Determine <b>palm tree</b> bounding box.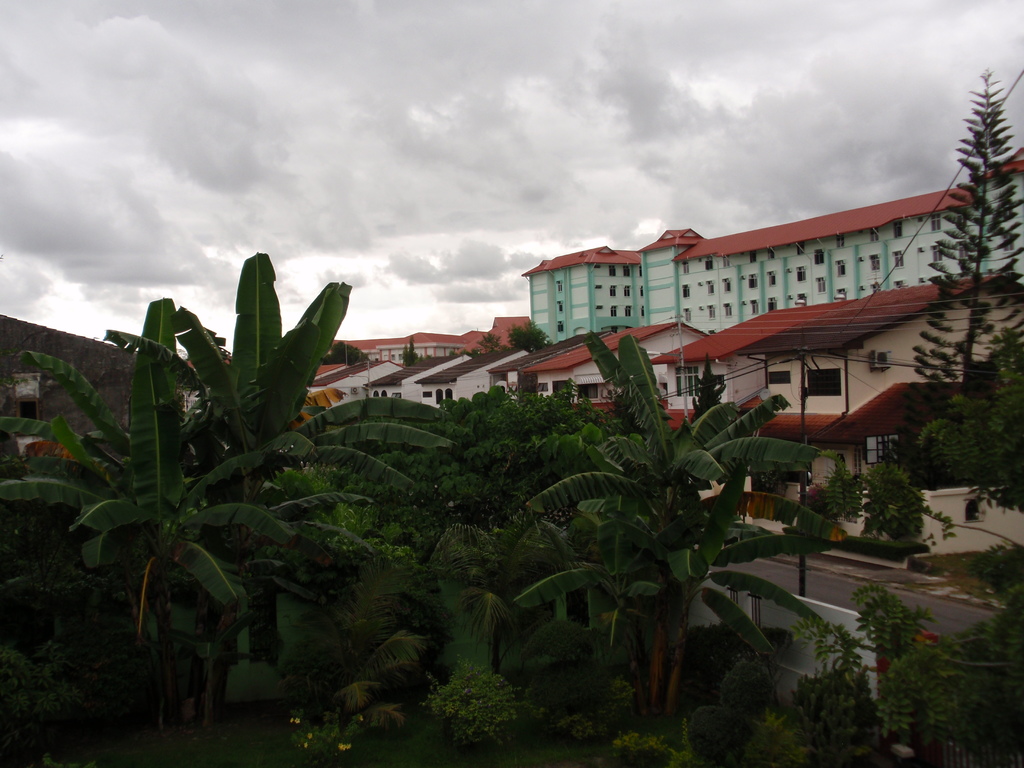
Determined: <box>322,390,471,545</box>.
